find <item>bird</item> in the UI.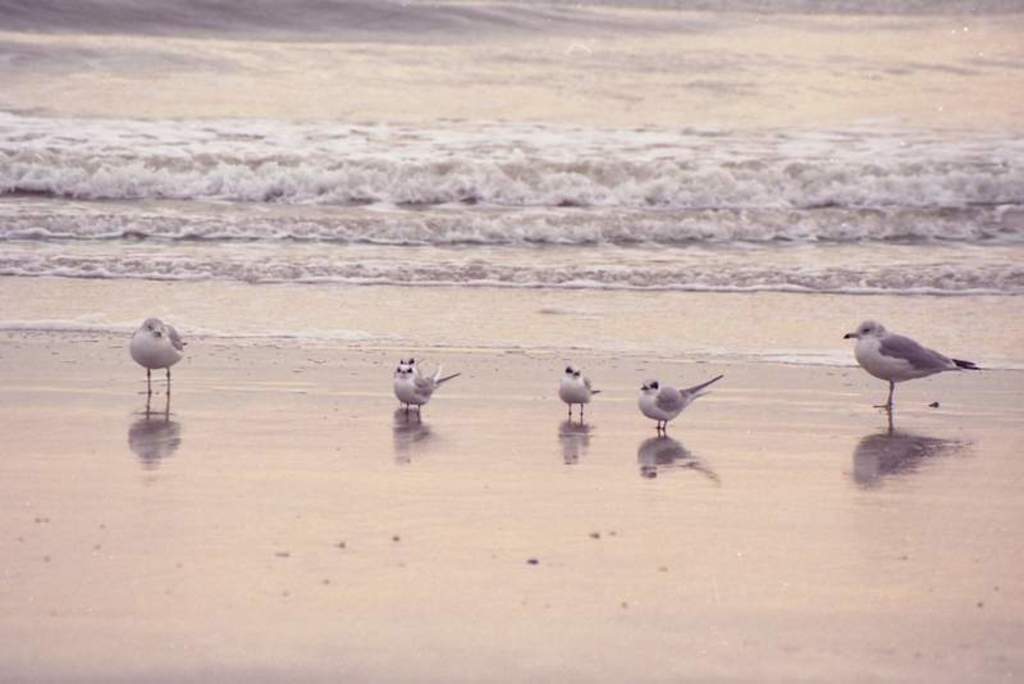
UI element at x1=129, y1=315, x2=189, y2=398.
